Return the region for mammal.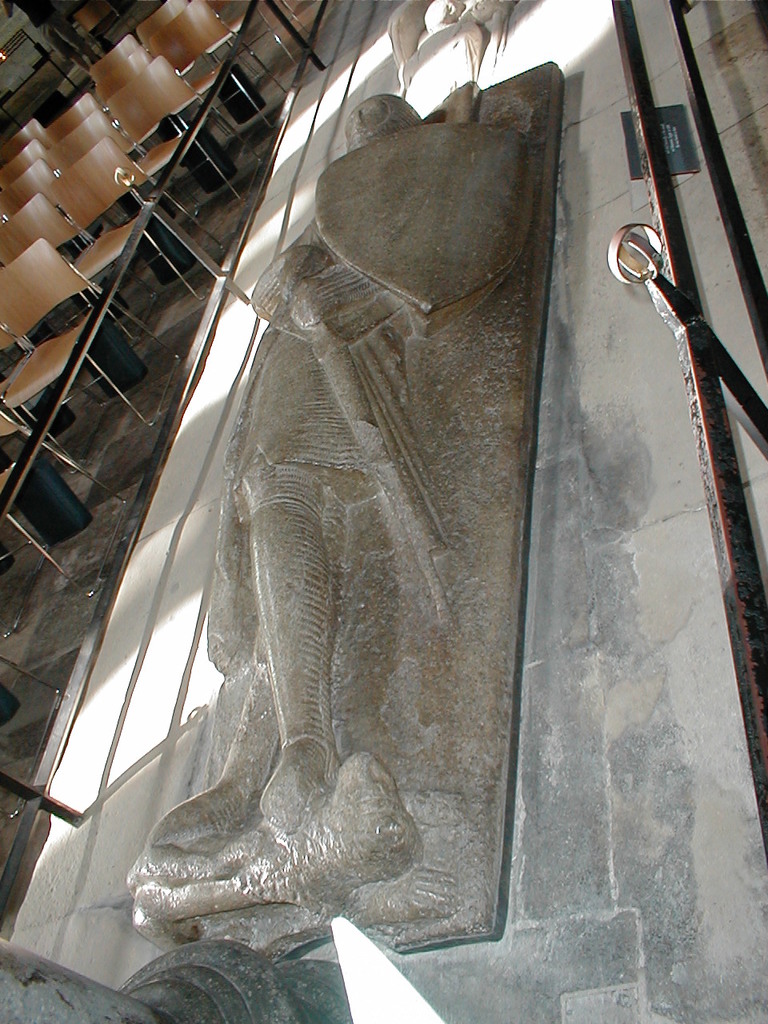
147:86:425:850.
